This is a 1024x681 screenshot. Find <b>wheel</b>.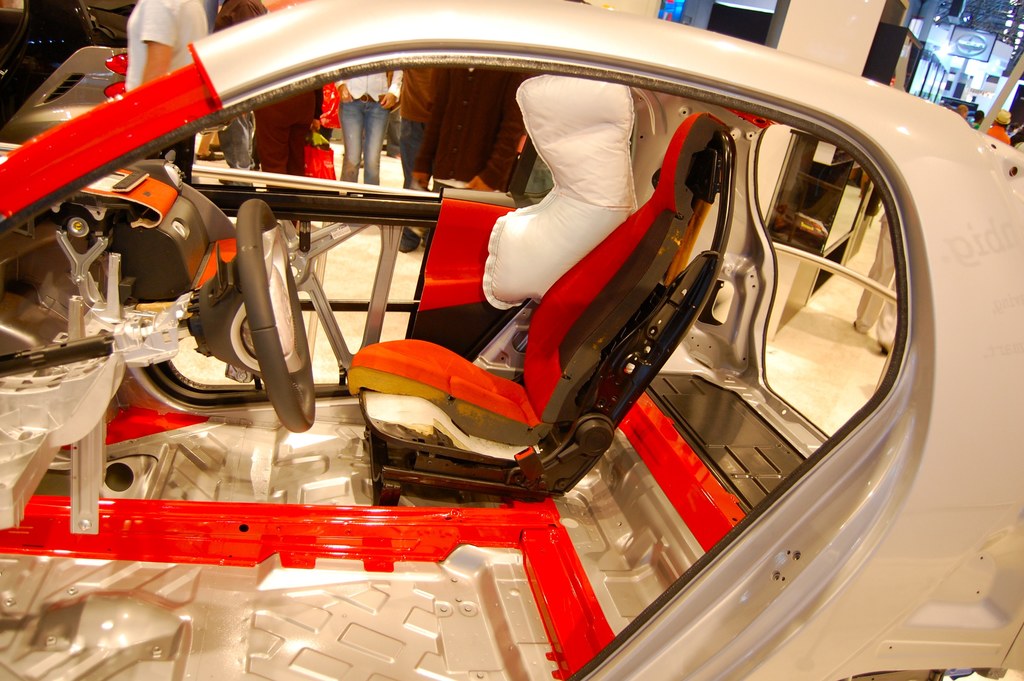
Bounding box: locate(230, 188, 323, 434).
